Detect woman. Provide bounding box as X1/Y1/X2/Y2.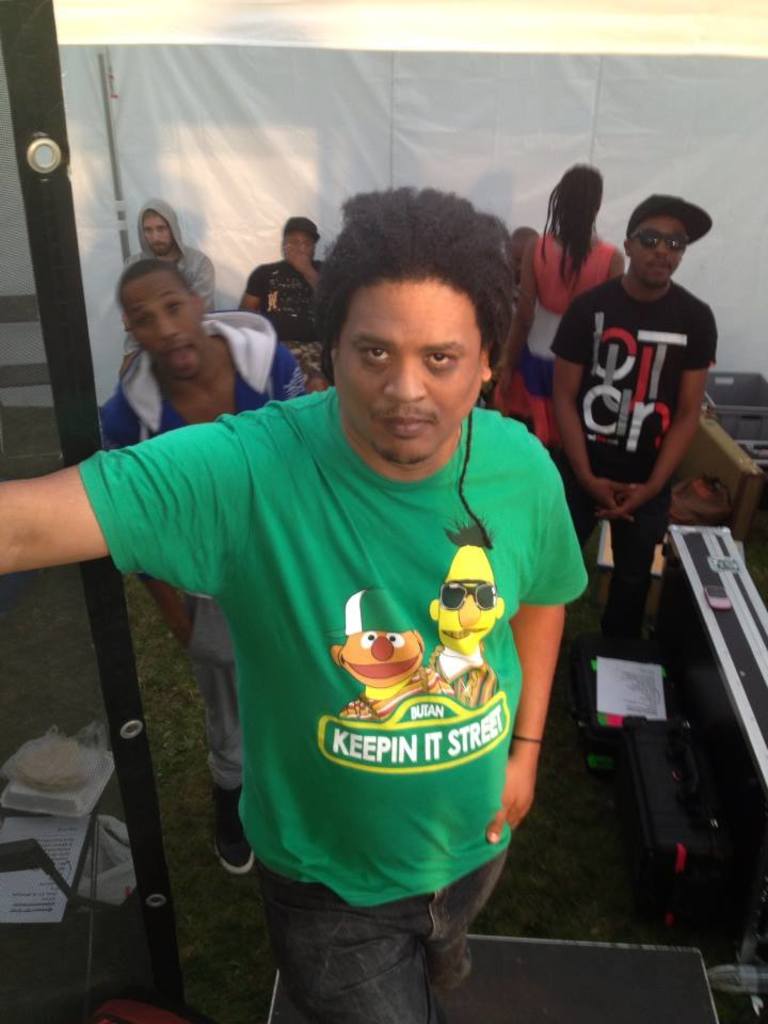
493/134/630/444.
